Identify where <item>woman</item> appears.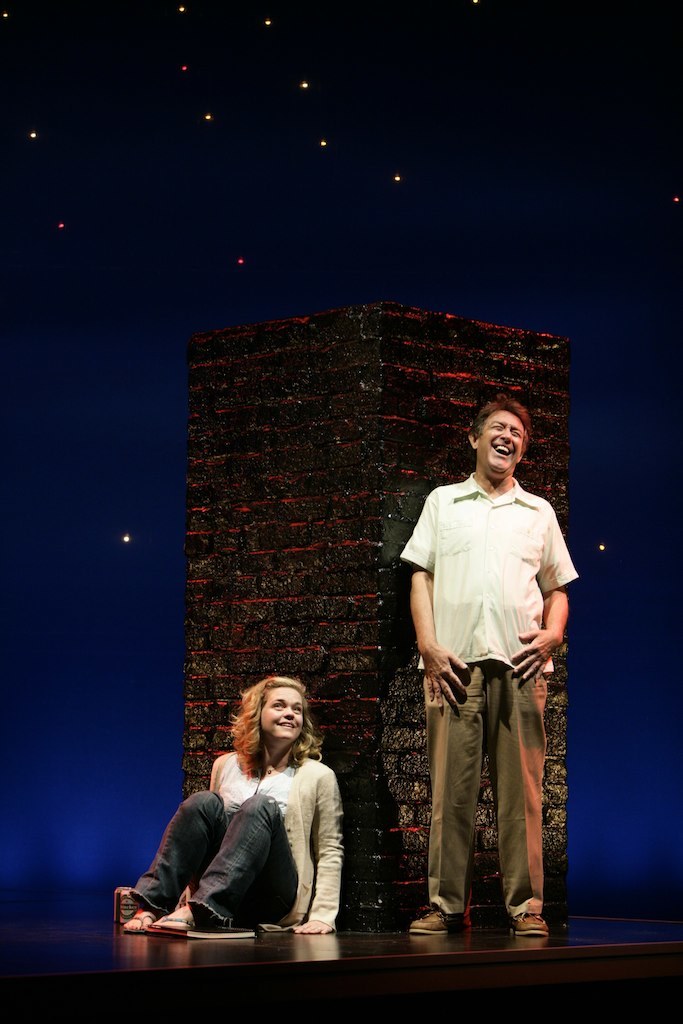
Appears at (148, 682, 359, 945).
